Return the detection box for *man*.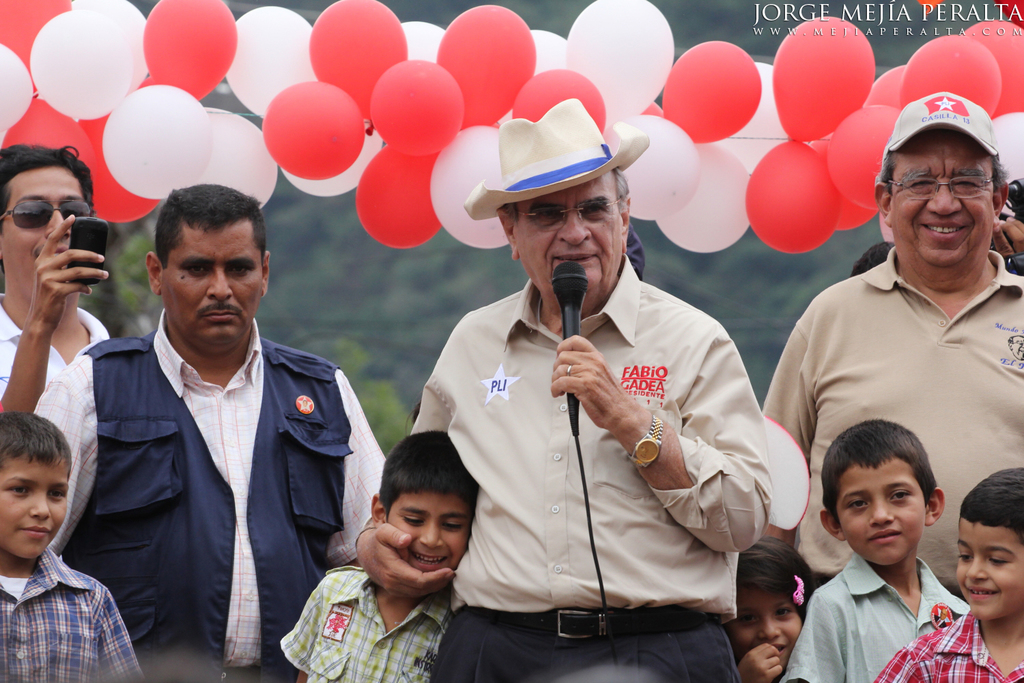
bbox=(765, 91, 1023, 592).
